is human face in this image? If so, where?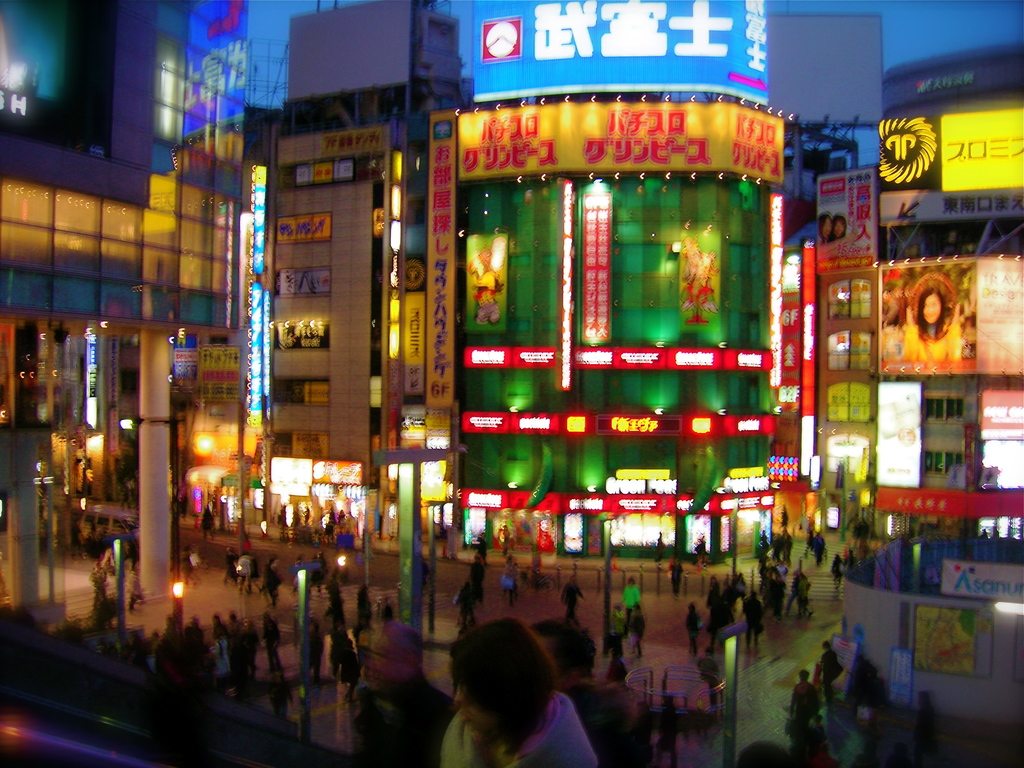
Yes, at <box>922,295,943,325</box>.
